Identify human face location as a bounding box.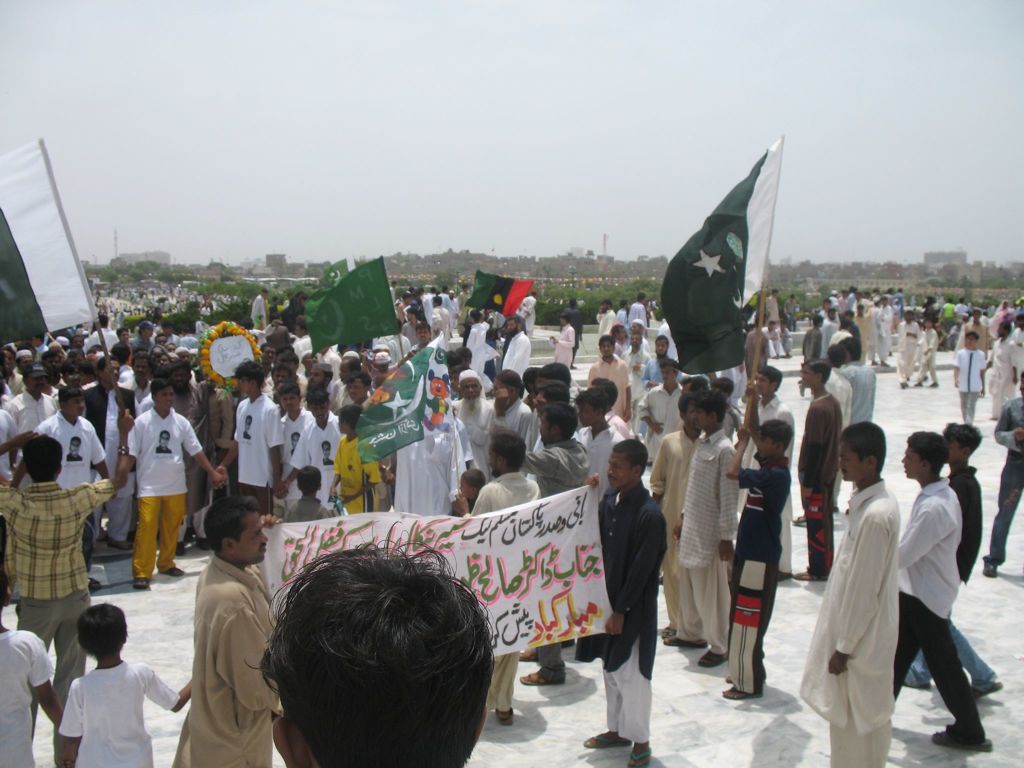
{"x1": 600, "y1": 340, "x2": 613, "y2": 359}.
